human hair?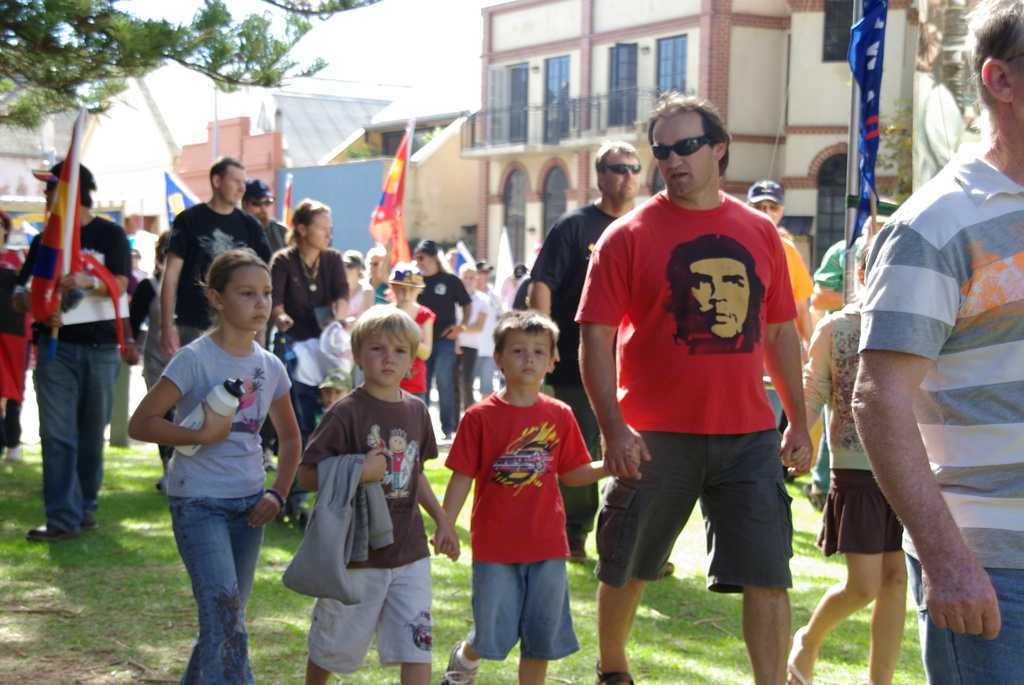
region(356, 266, 366, 278)
